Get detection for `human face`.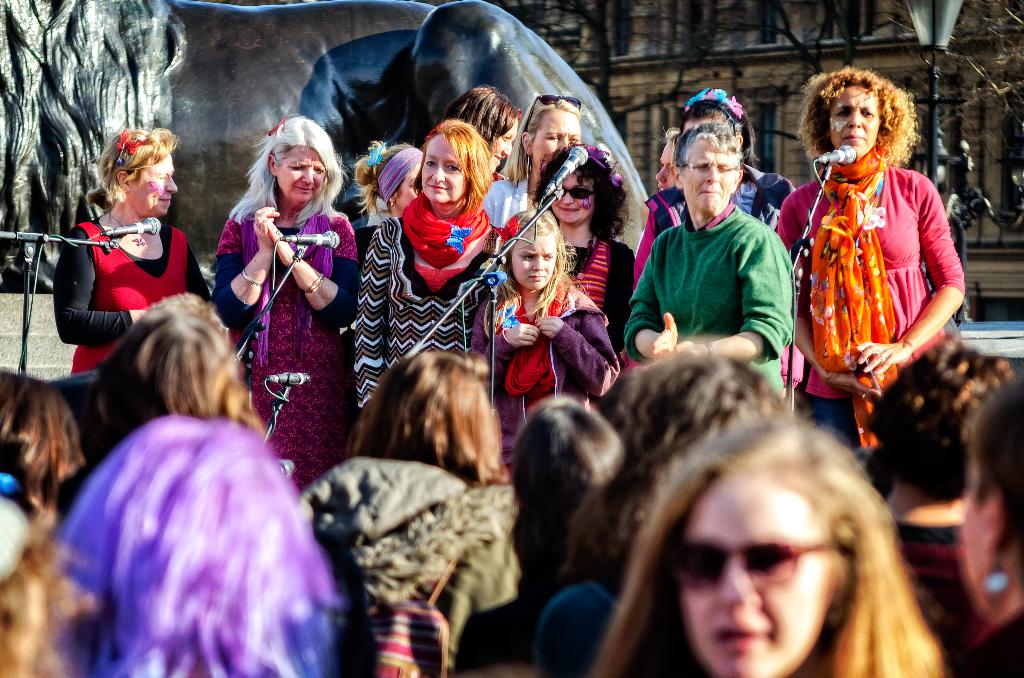
Detection: 394 164 420 214.
